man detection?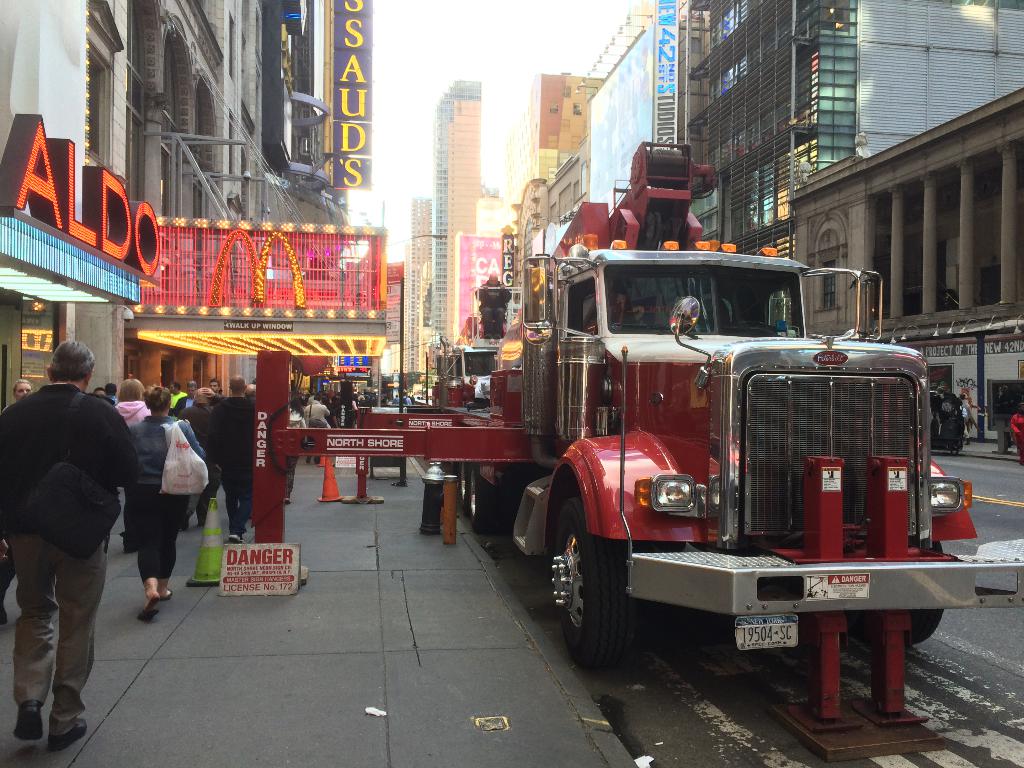
(x1=166, y1=379, x2=185, y2=409)
